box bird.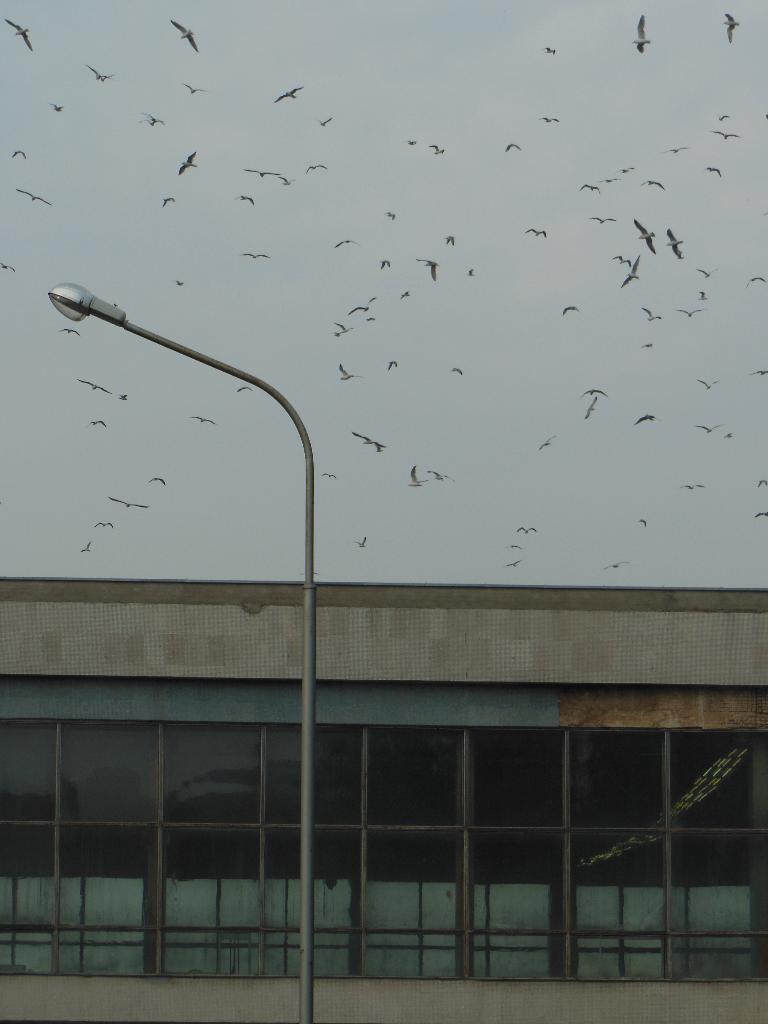
315, 113, 337, 131.
